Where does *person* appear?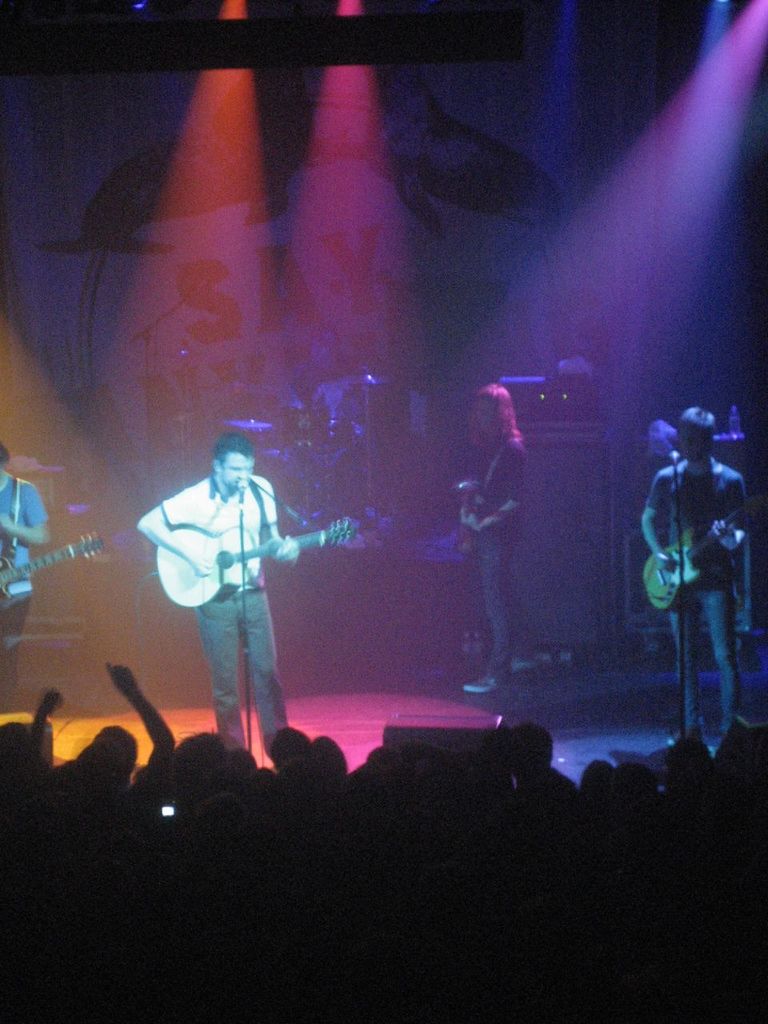
Appears at [x1=498, y1=727, x2=574, y2=826].
